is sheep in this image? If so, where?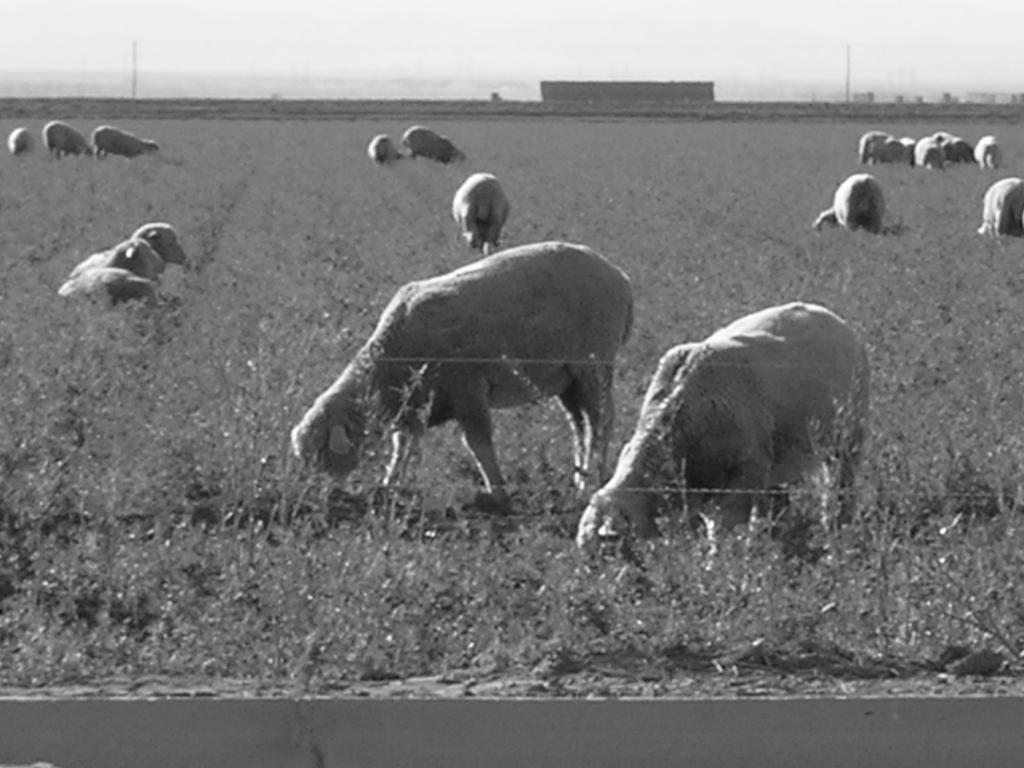
Yes, at box(815, 173, 887, 243).
